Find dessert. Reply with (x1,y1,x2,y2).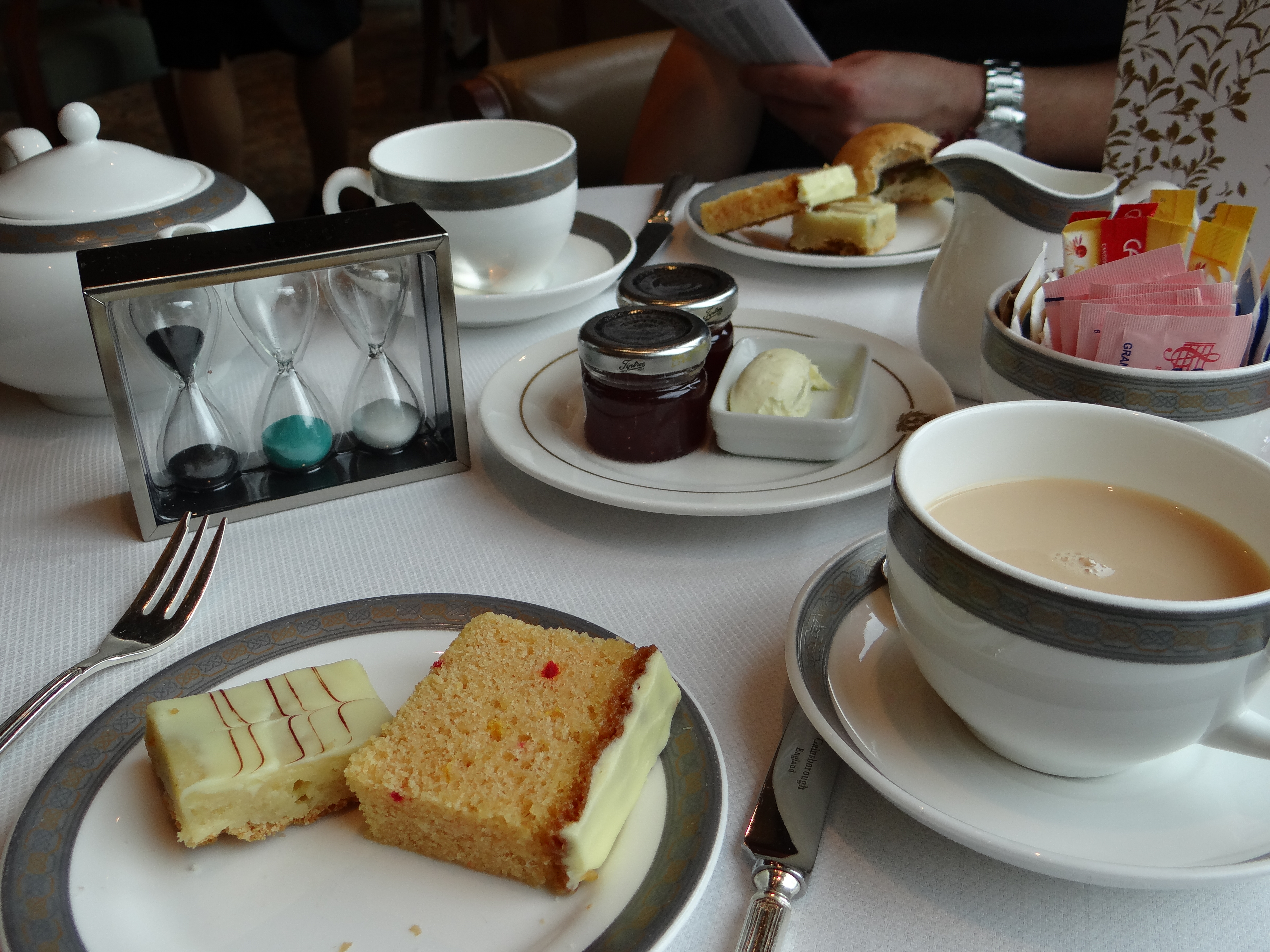
(80,162,173,238).
